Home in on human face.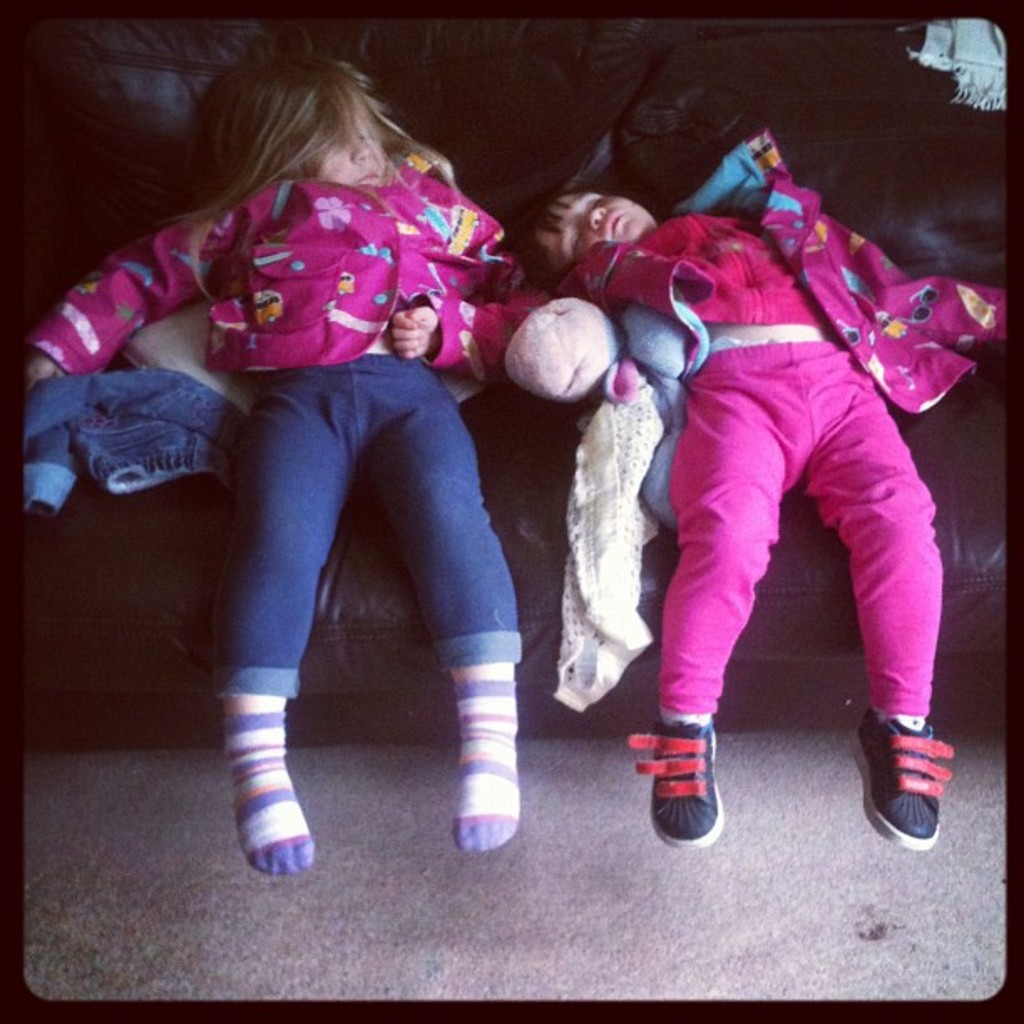
Homed in at rect(320, 119, 380, 179).
